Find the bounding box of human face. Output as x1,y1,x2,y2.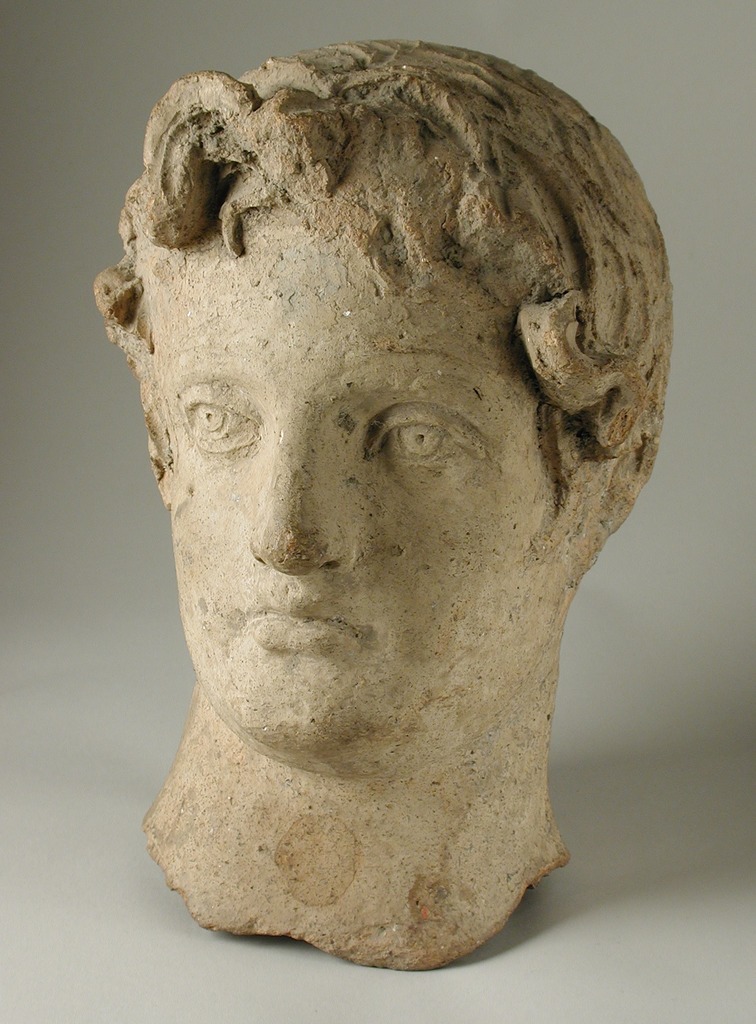
160,223,557,771.
